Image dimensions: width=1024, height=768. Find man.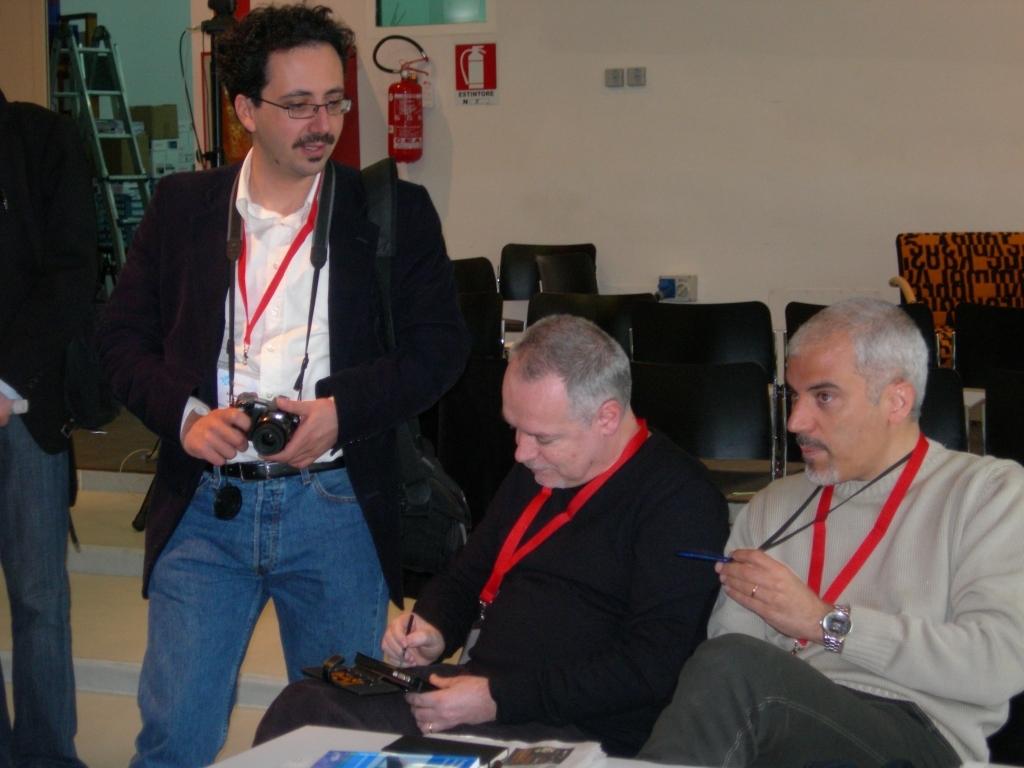
246,309,735,755.
